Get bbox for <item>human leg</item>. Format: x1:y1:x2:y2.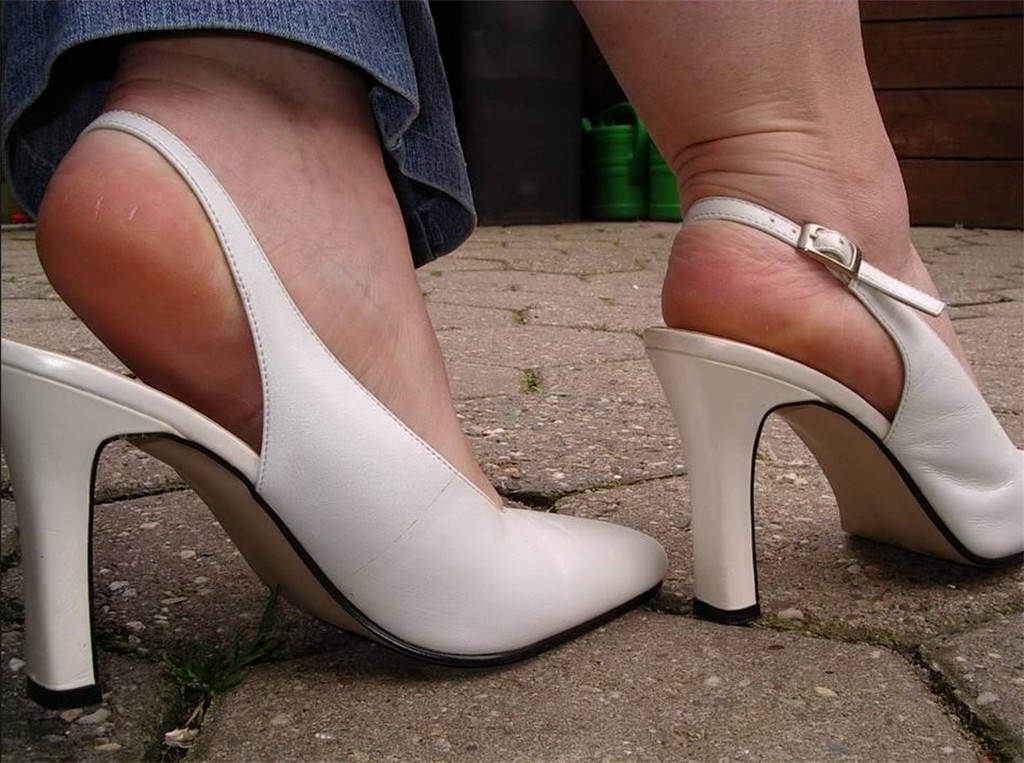
565:0:1023:622.
